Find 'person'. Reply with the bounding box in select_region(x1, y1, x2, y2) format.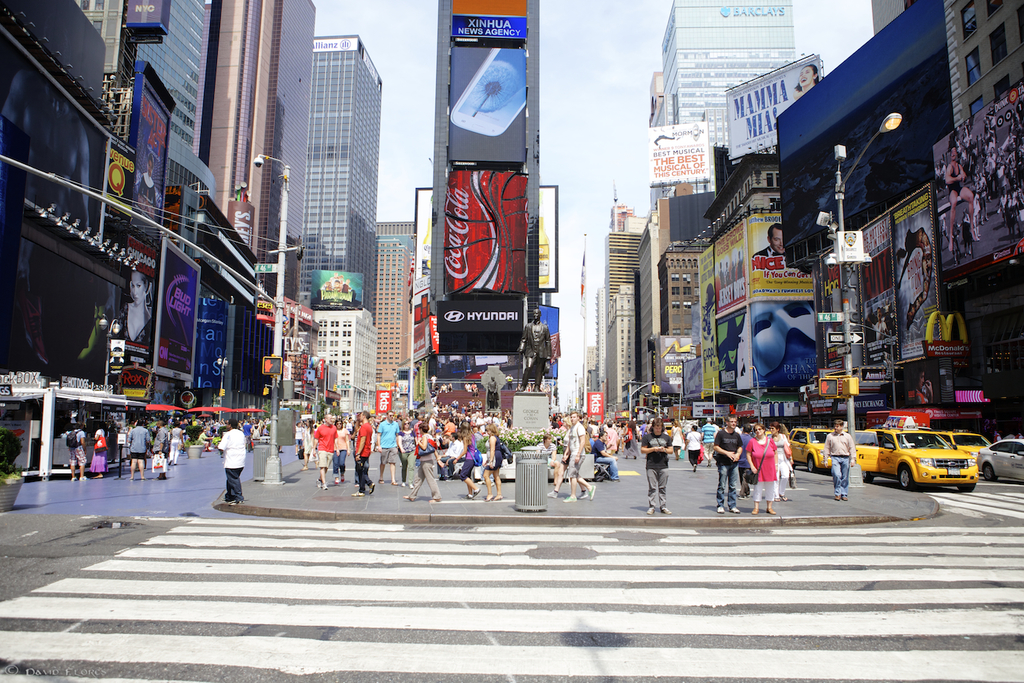
select_region(716, 261, 724, 302).
